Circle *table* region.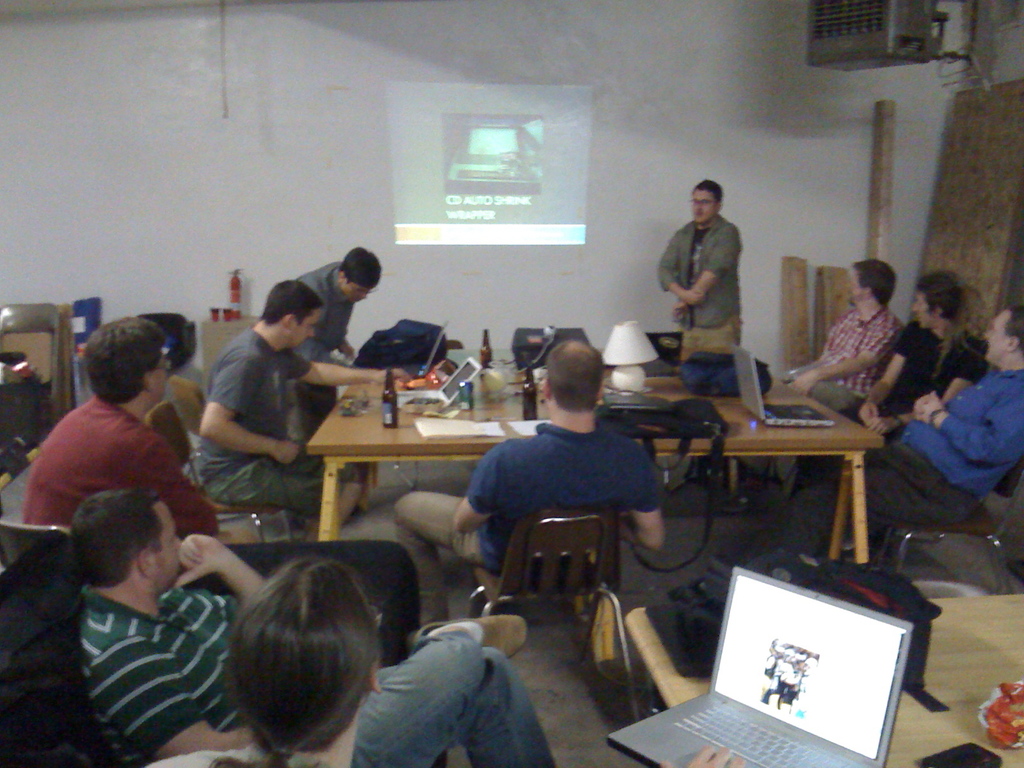
Region: pyautogui.locateOnScreen(355, 370, 880, 600).
